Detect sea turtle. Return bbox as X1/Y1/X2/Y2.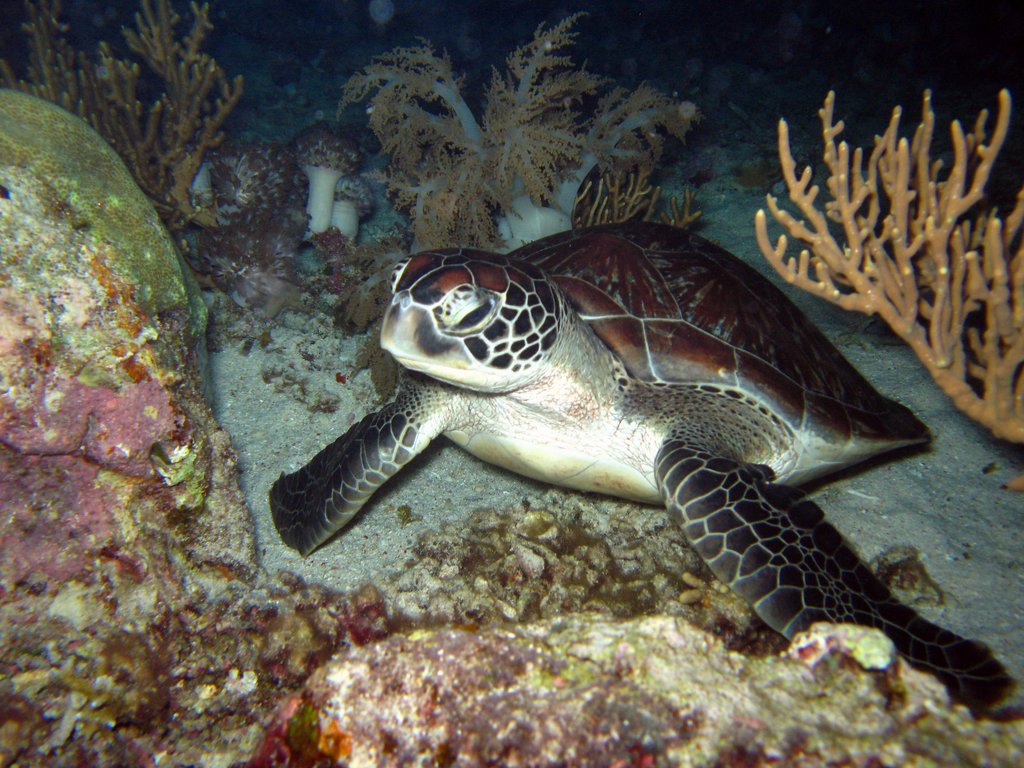
262/213/1014/716.
